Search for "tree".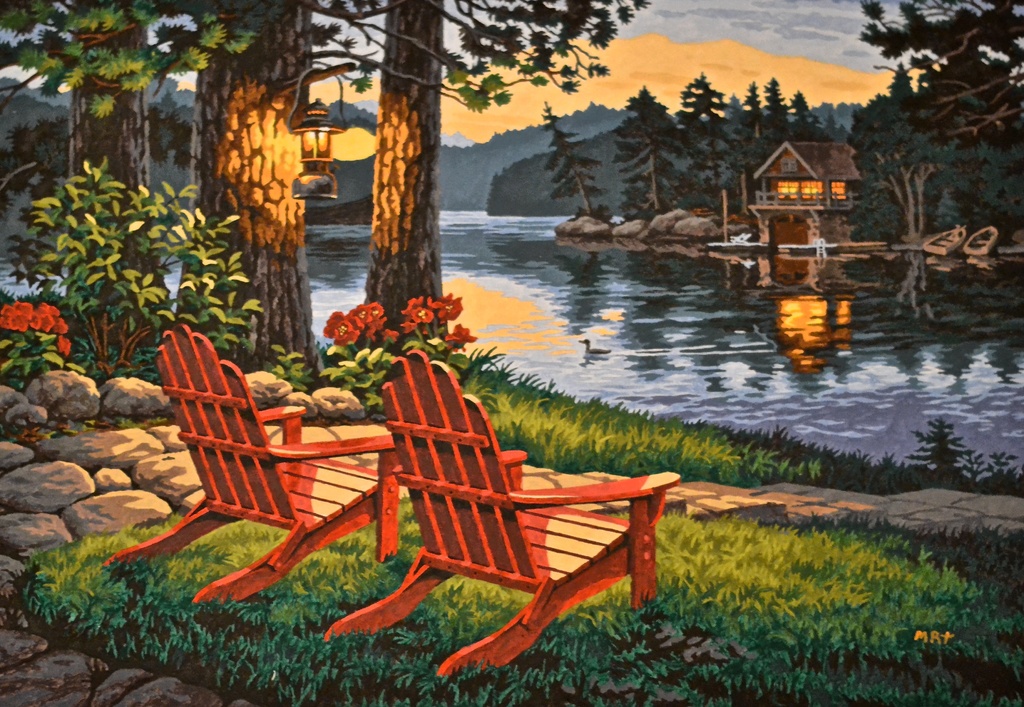
Found at 1,160,268,368.
